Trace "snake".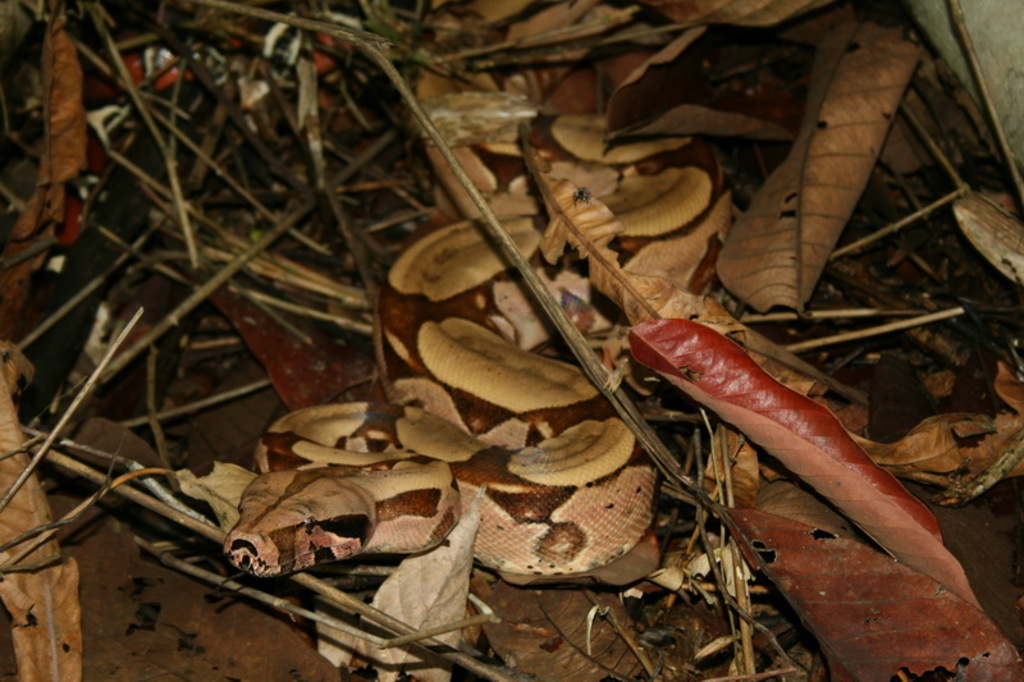
Traced to detection(221, 95, 733, 596).
